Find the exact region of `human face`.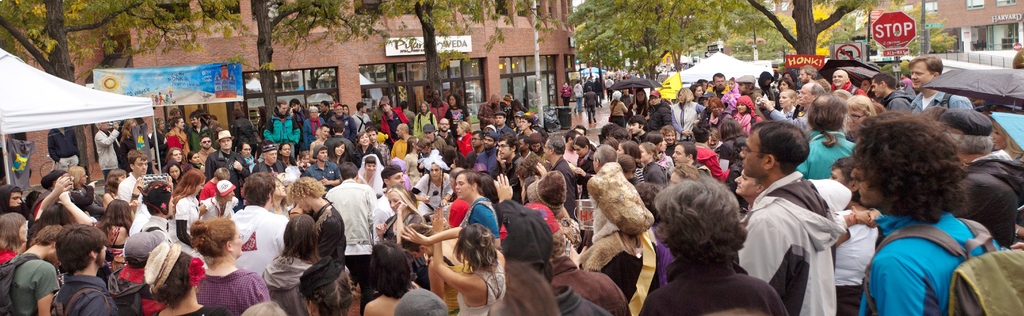
Exact region: [x1=231, y1=228, x2=241, y2=253].
